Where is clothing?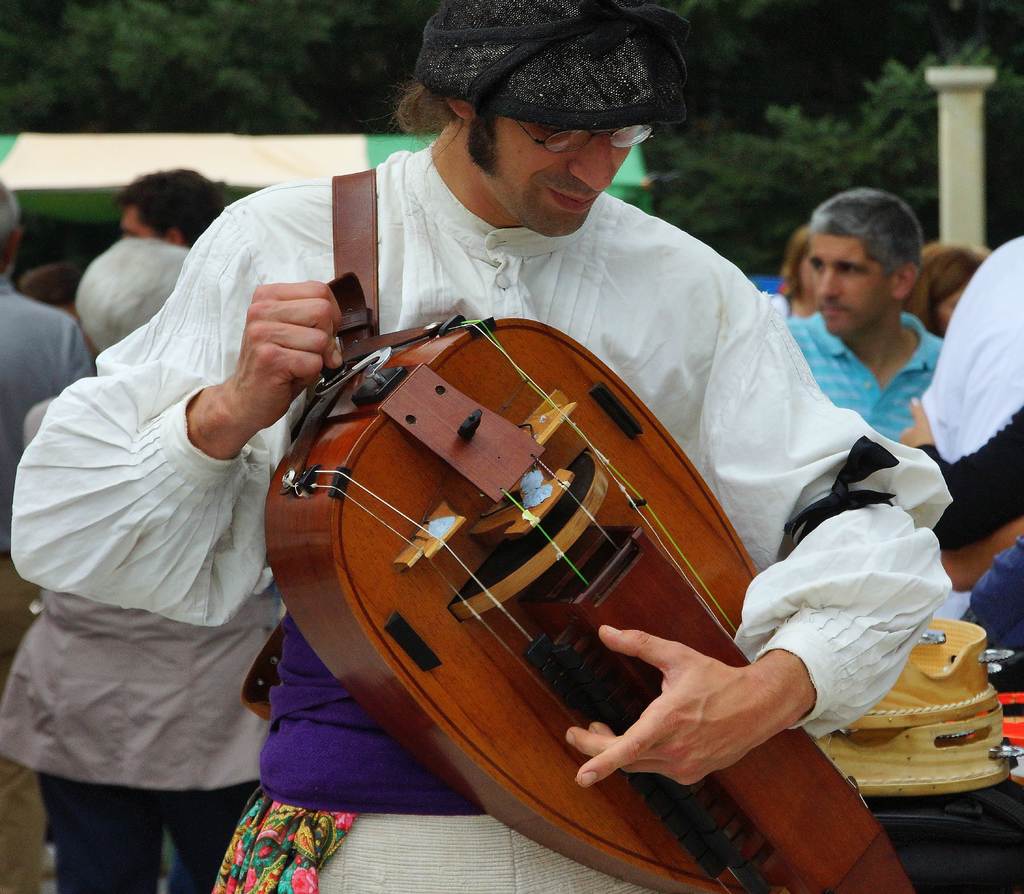
Rect(3, 394, 279, 893).
